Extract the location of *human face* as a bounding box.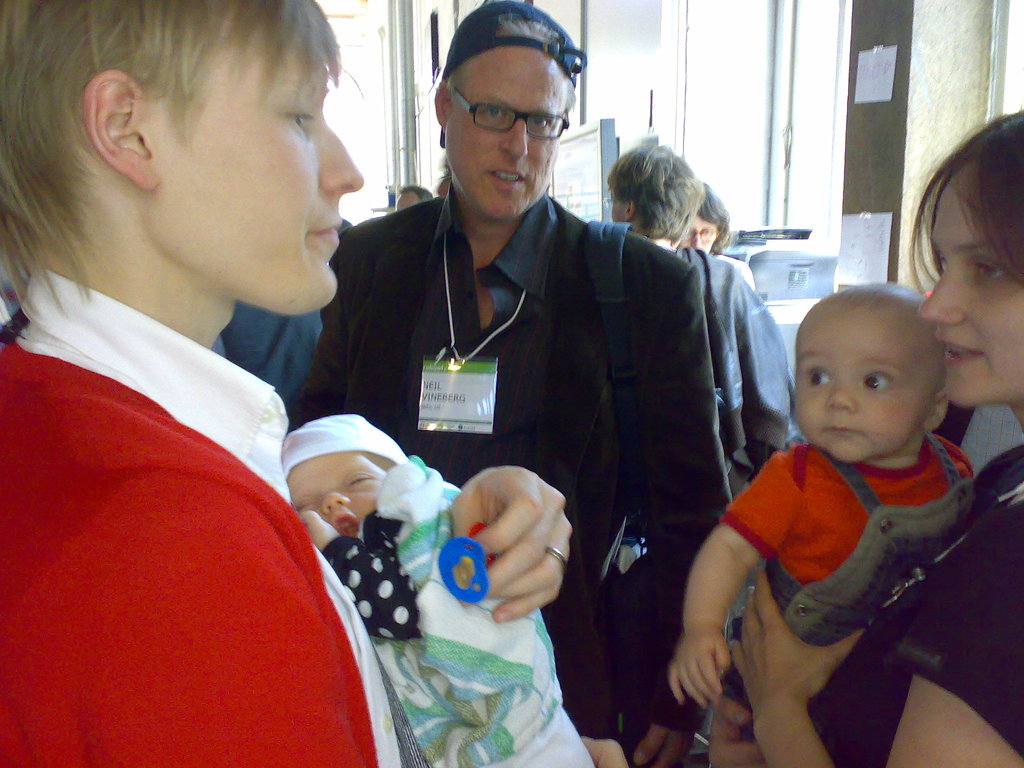
681/213/721/252.
